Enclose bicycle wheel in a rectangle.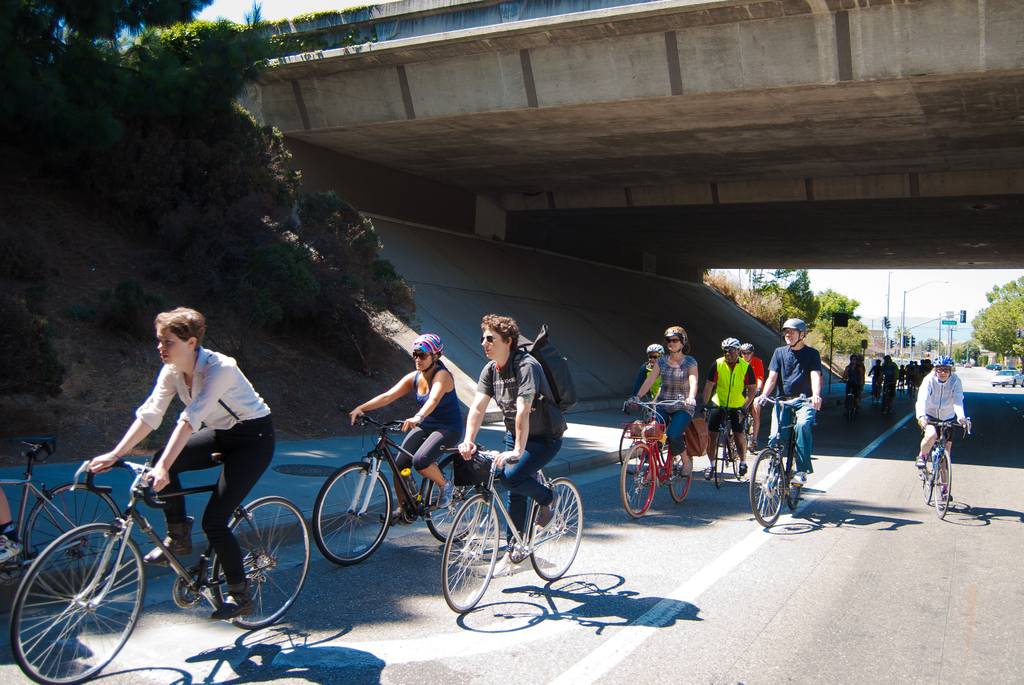
[x1=420, y1=450, x2=489, y2=542].
